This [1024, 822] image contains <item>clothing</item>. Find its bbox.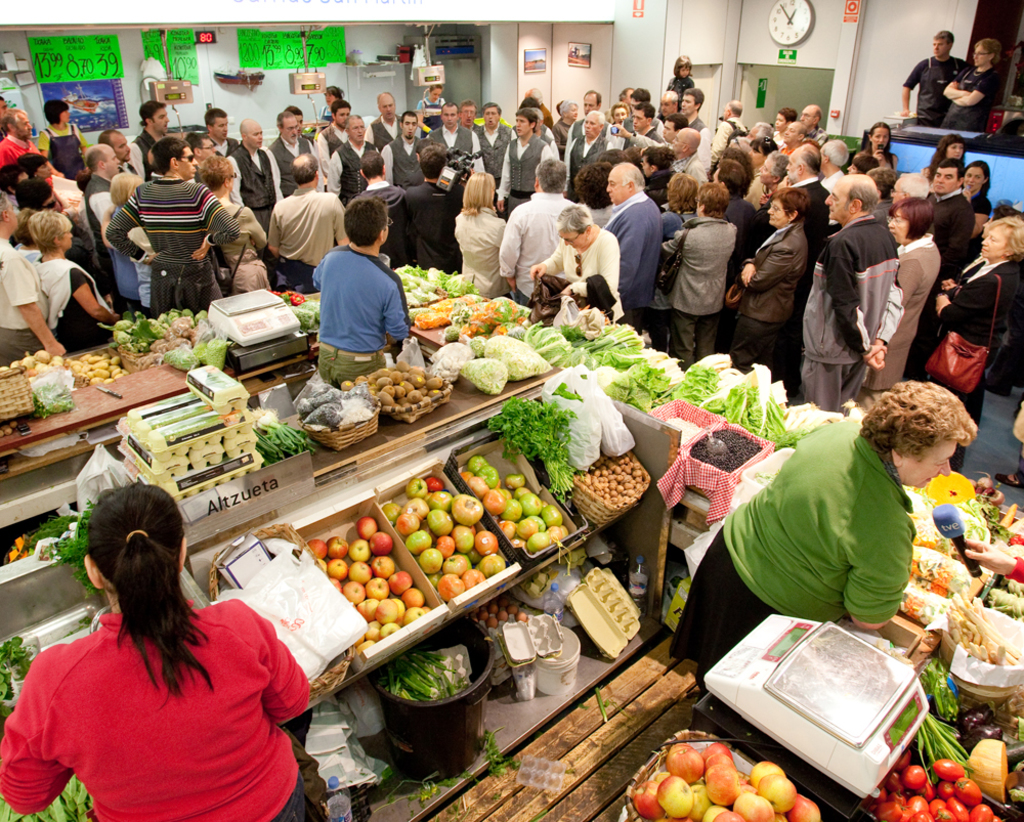
bbox=[609, 189, 663, 332].
